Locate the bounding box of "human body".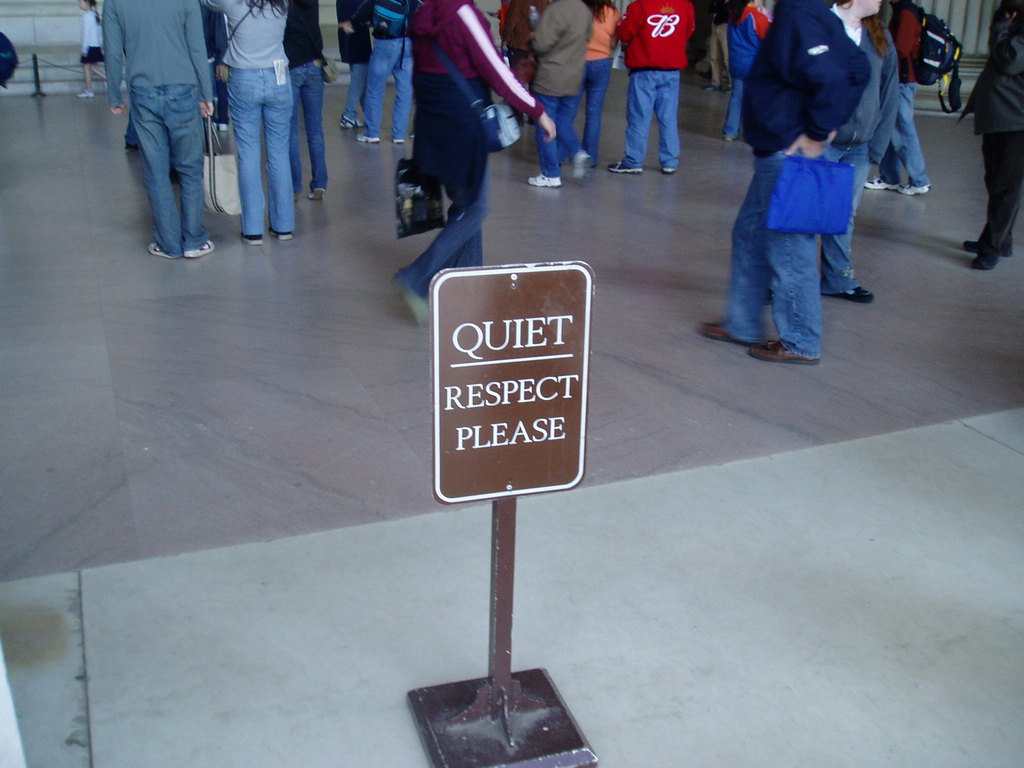
Bounding box: x1=965, y1=4, x2=1015, y2=269.
